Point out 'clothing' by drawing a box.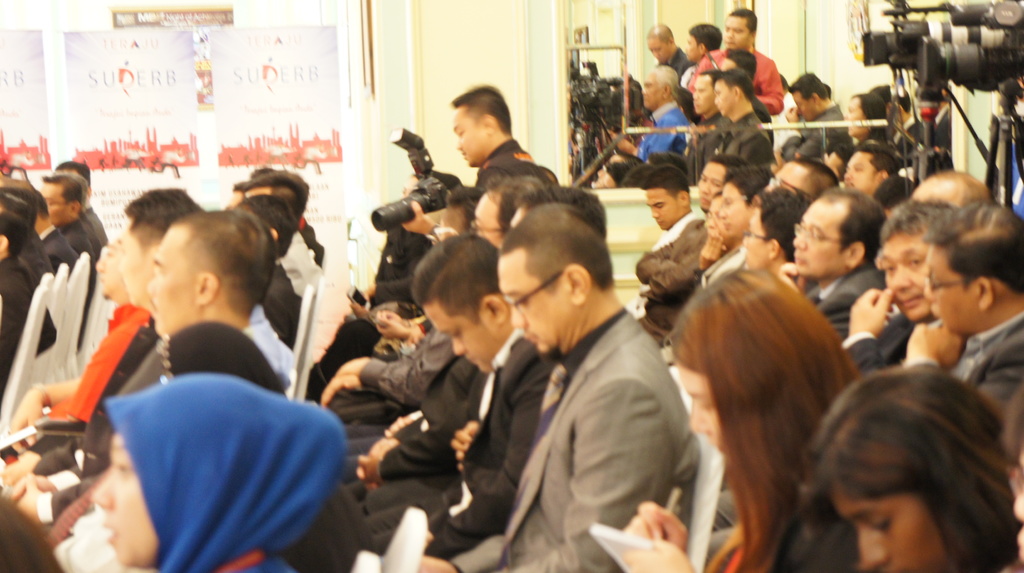
region(838, 302, 927, 378).
